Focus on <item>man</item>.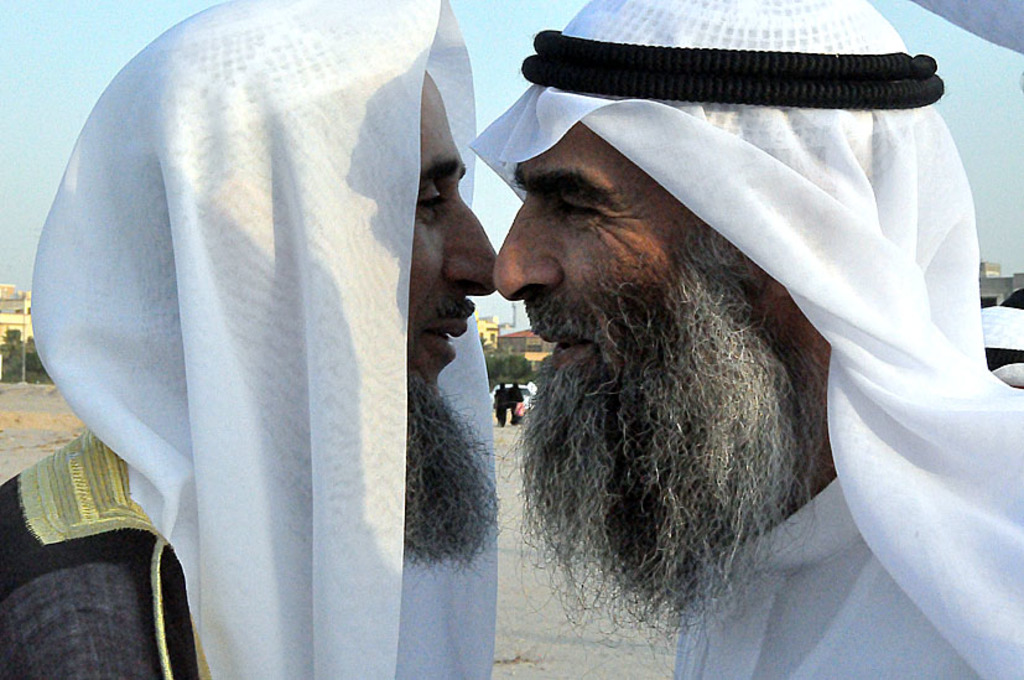
Focused at [left=417, top=79, right=966, bottom=650].
